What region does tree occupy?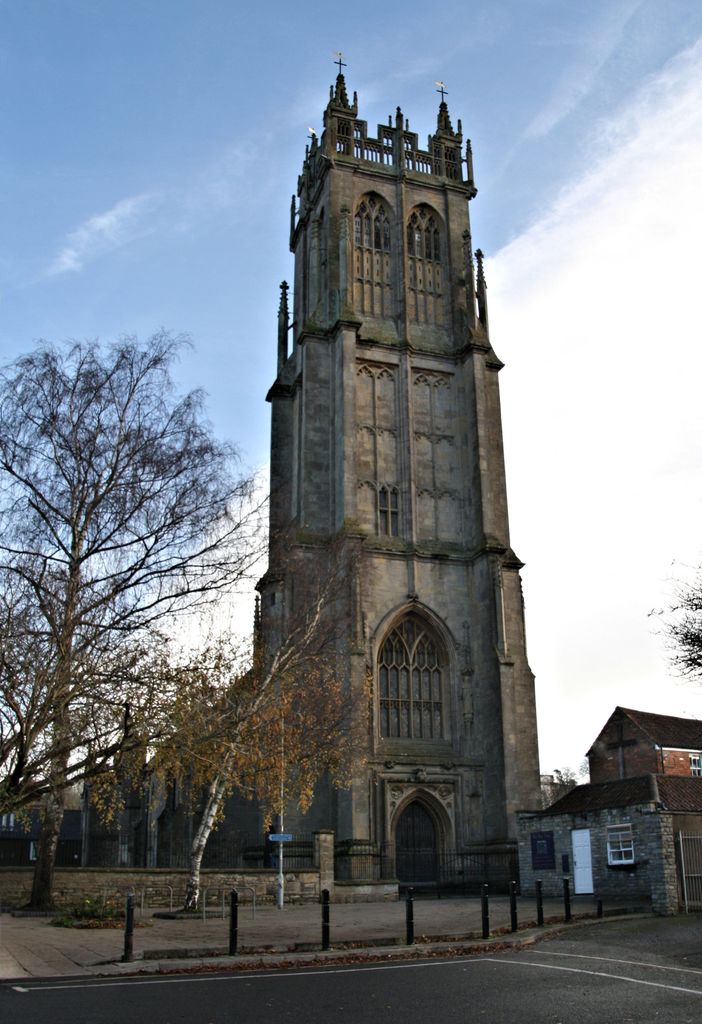
region(639, 548, 701, 691).
